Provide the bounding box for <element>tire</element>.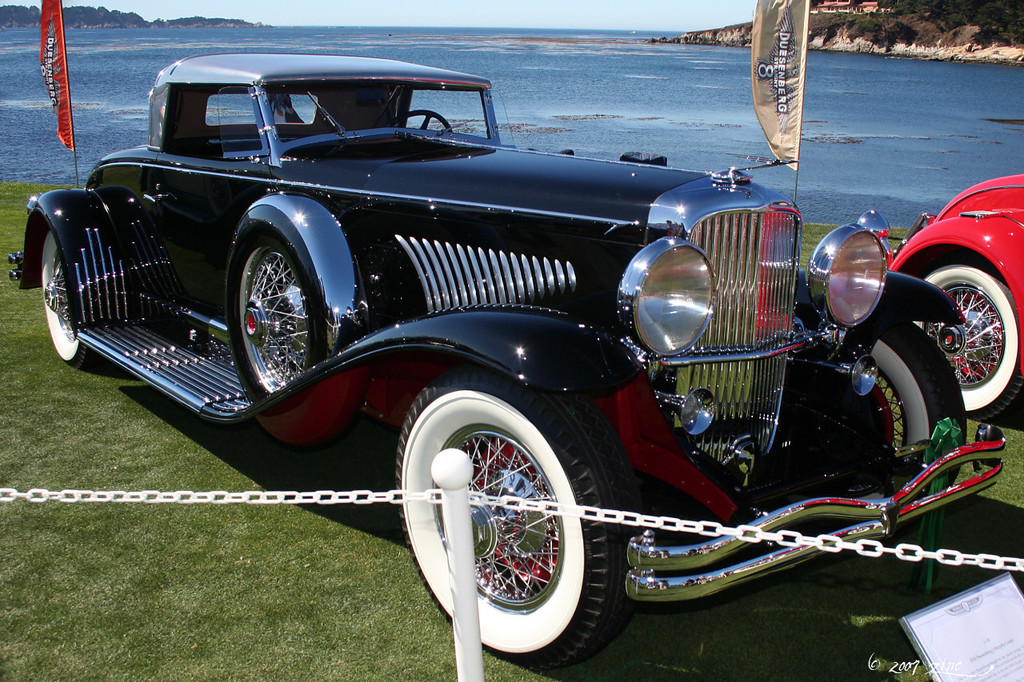
<box>216,232,348,391</box>.
